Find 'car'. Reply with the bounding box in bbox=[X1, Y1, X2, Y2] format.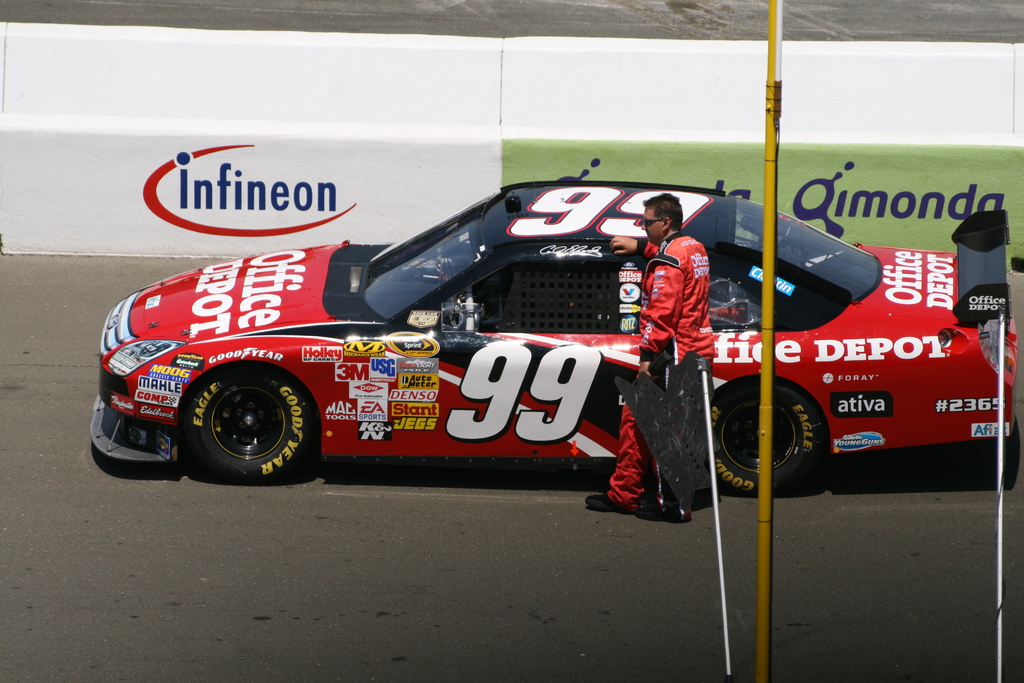
bbox=[73, 149, 958, 518].
